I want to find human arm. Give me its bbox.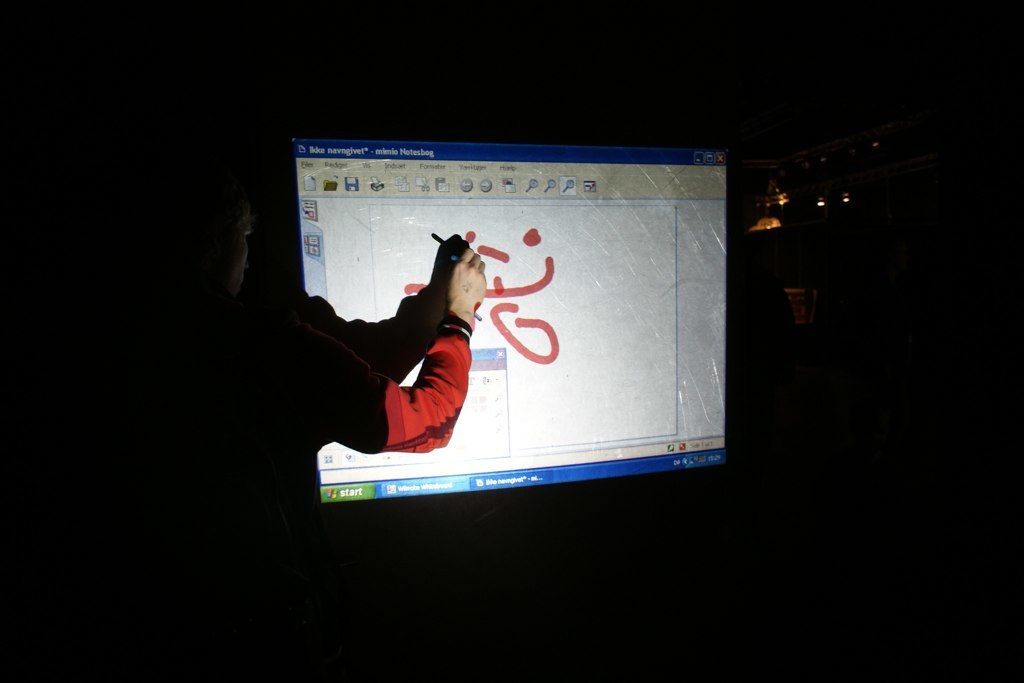
{"left": 303, "top": 244, "right": 488, "bottom": 459}.
